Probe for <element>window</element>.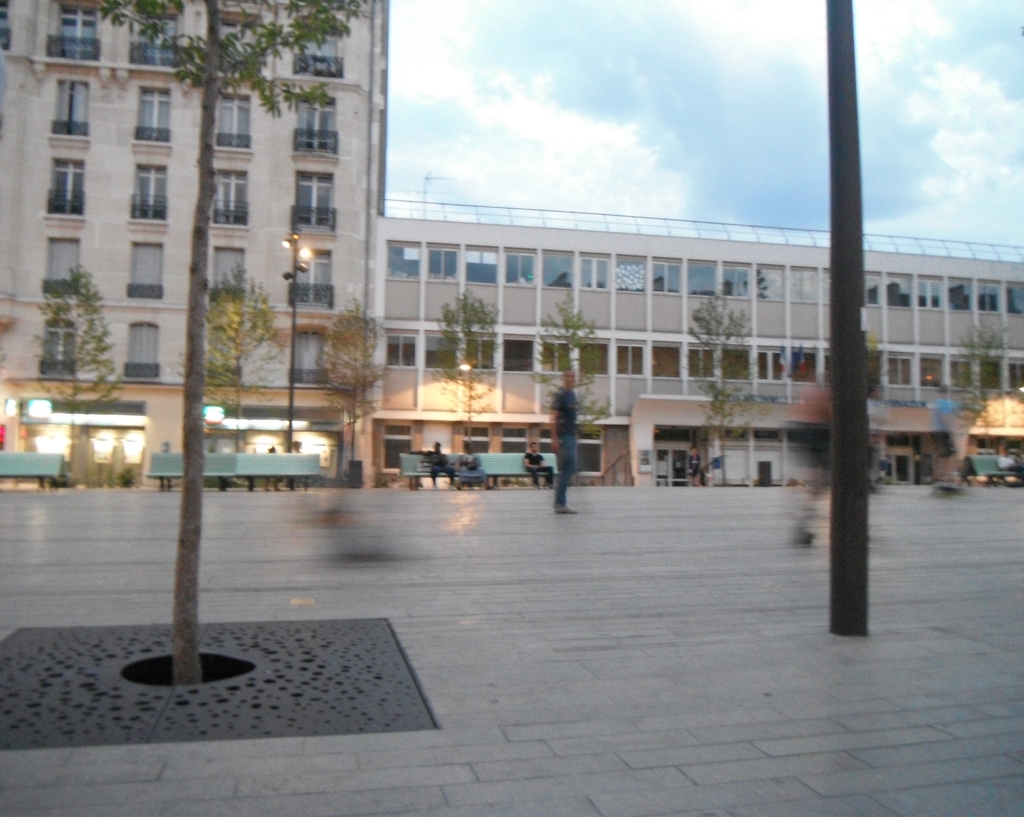
Probe result: pyautogui.locateOnScreen(128, 165, 170, 224).
